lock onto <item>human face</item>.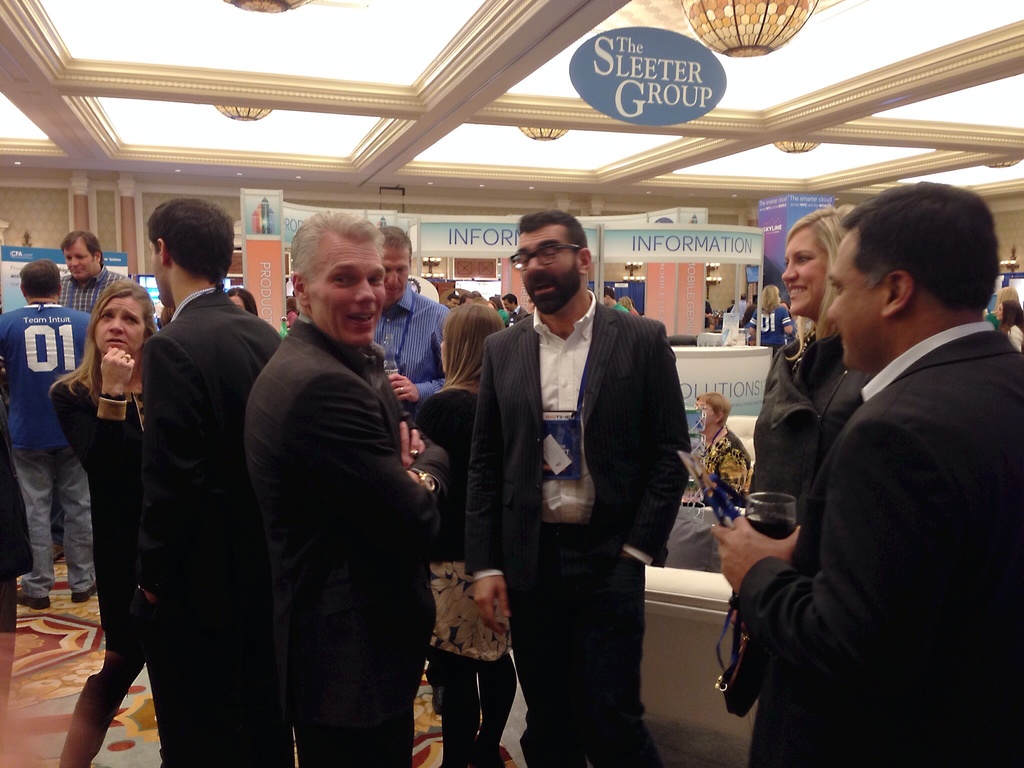
Locked: detection(831, 230, 894, 370).
